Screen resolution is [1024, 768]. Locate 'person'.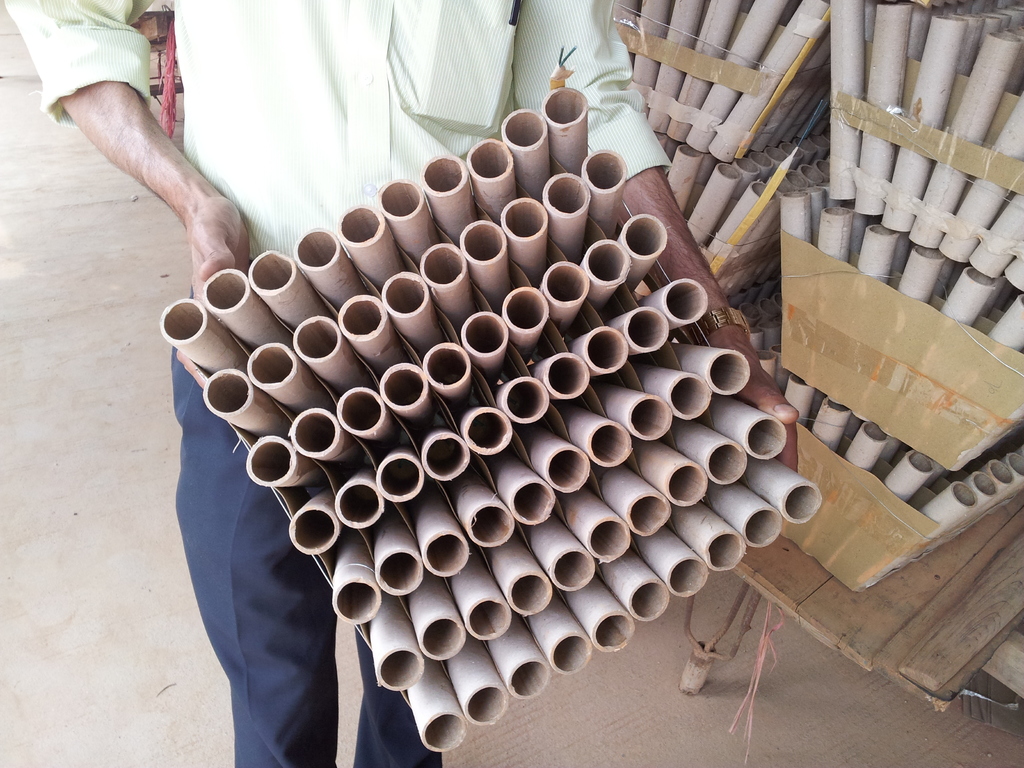
[0,0,800,767].
